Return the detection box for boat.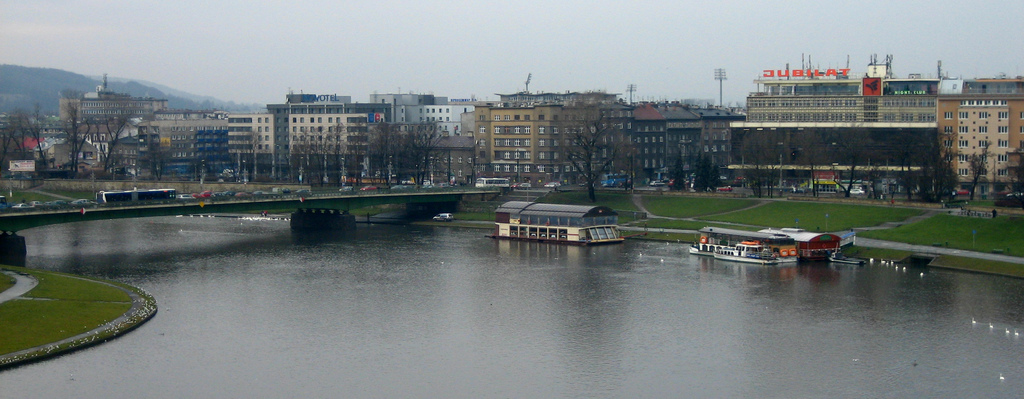
left=489, top=201, right=634, bottom=242.
